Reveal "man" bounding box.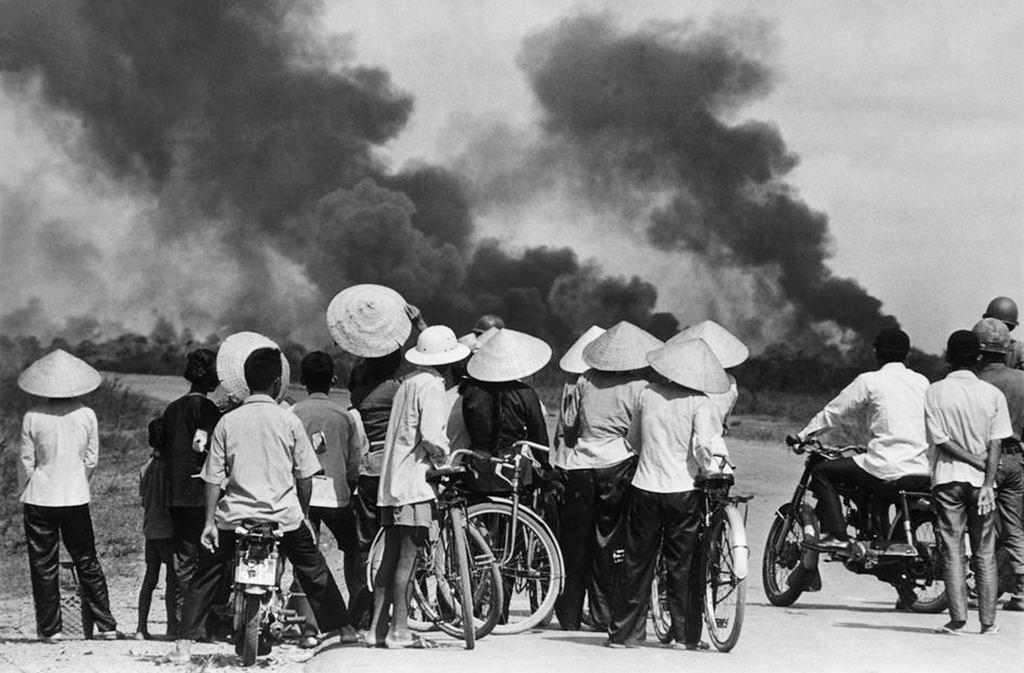
Revealed: (x1=963, y1=319, x2=1023, y2=622).
